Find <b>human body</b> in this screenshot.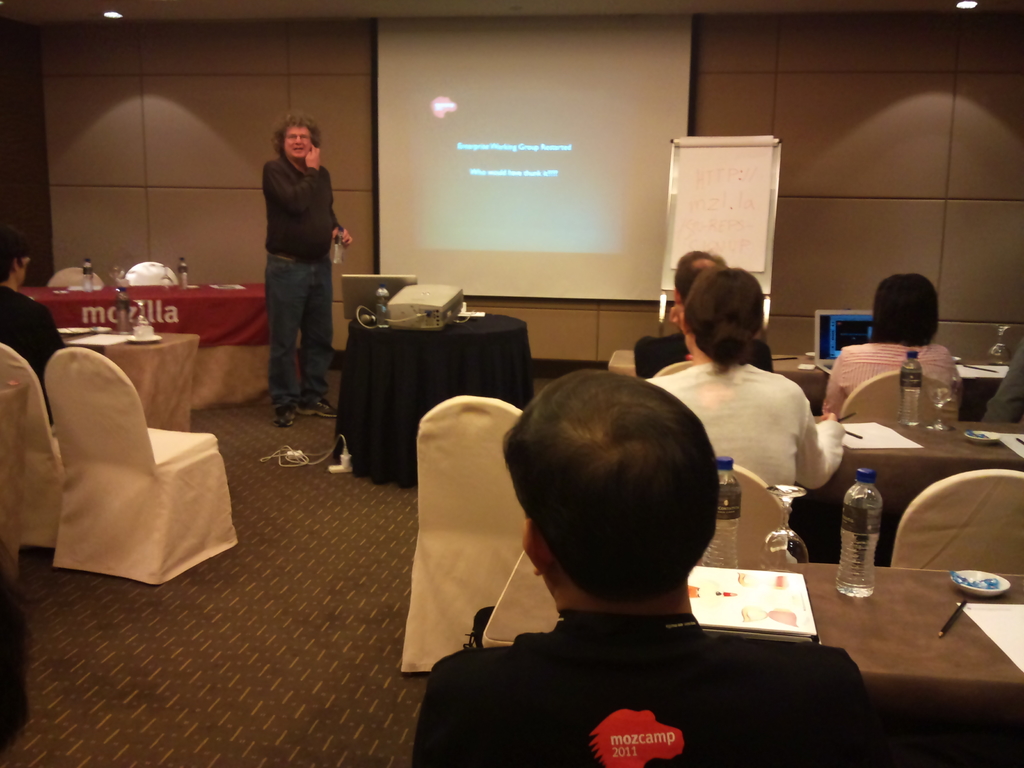
The bounding box for <b>human body</b> is l=627, t=325, r=781, b=376.
